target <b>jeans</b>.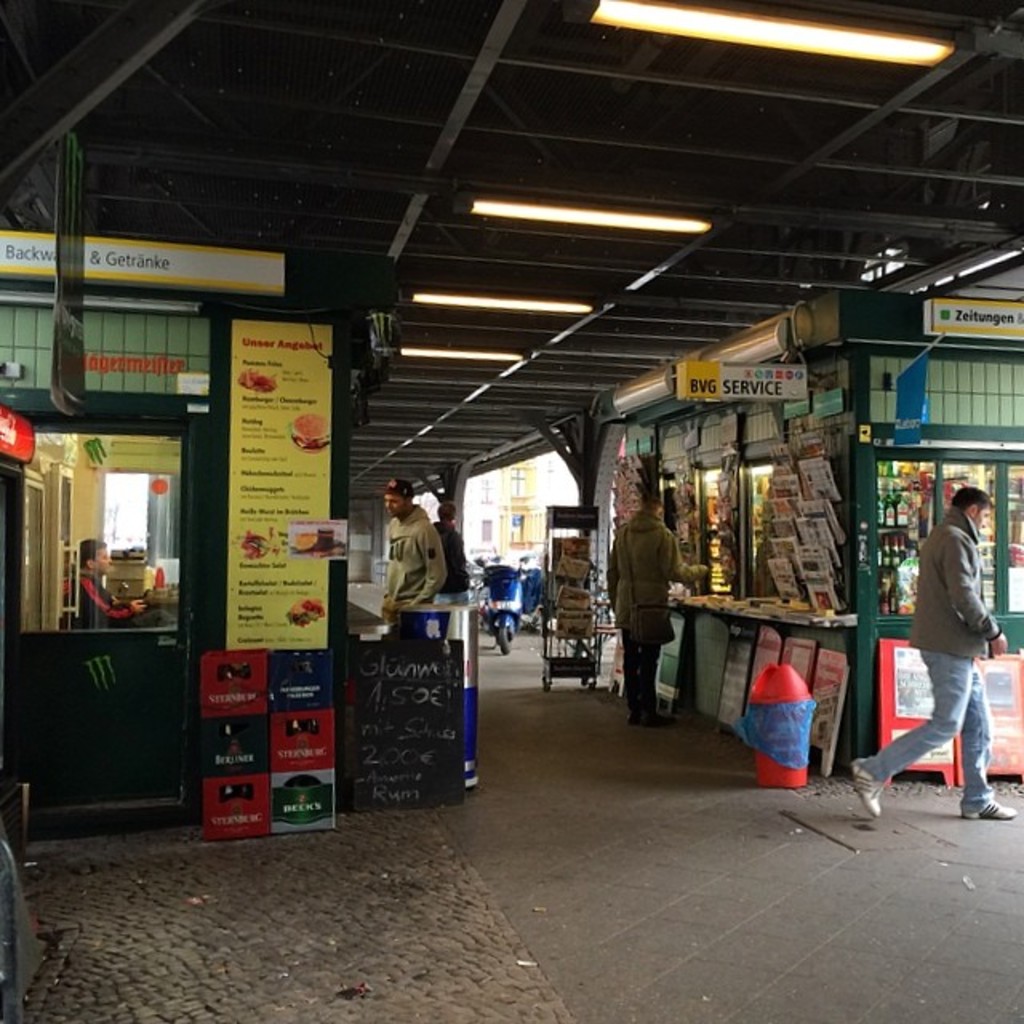
Target region: box=[894, 670, 1006, 790].
